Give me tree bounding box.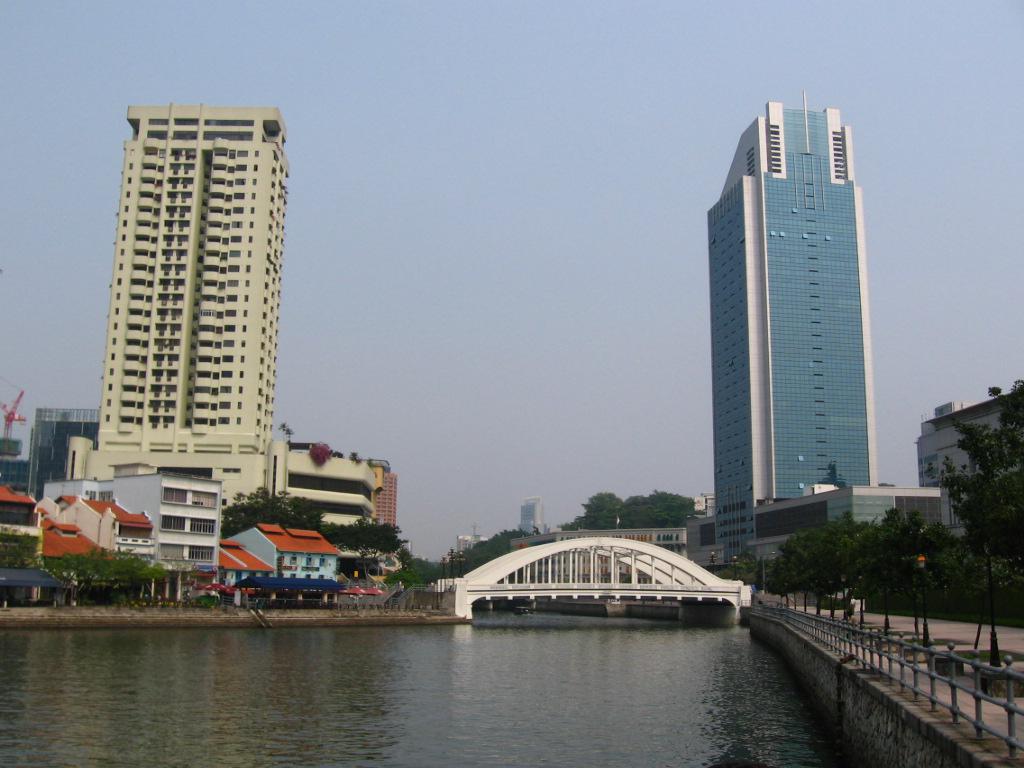
detection(440, 544, 477, 585).
